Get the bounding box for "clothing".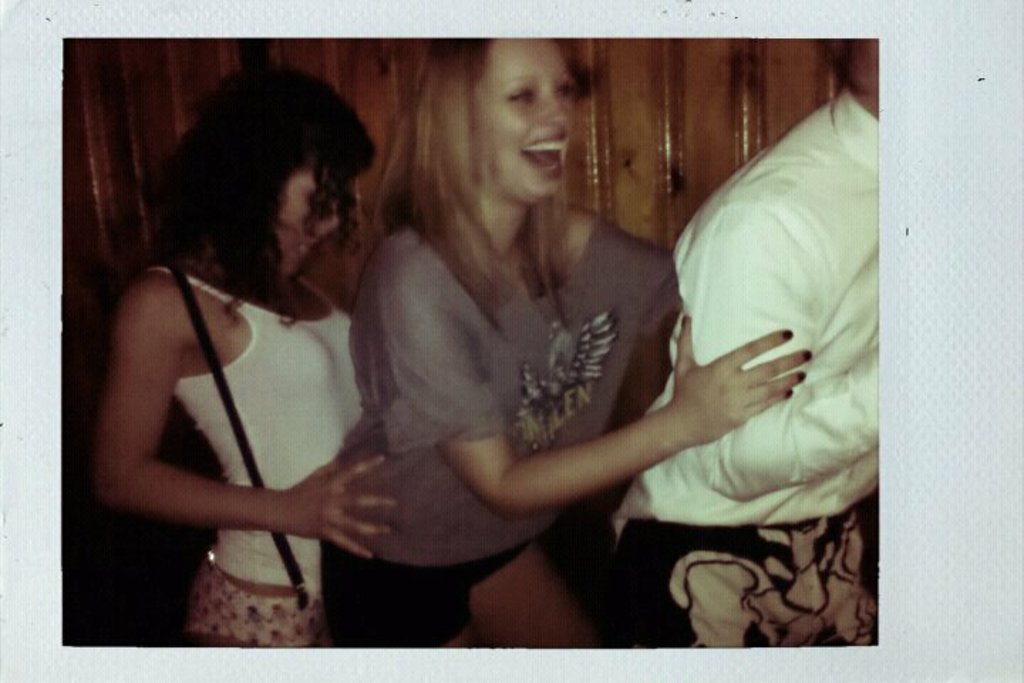
[319, 218, 683, 646].
